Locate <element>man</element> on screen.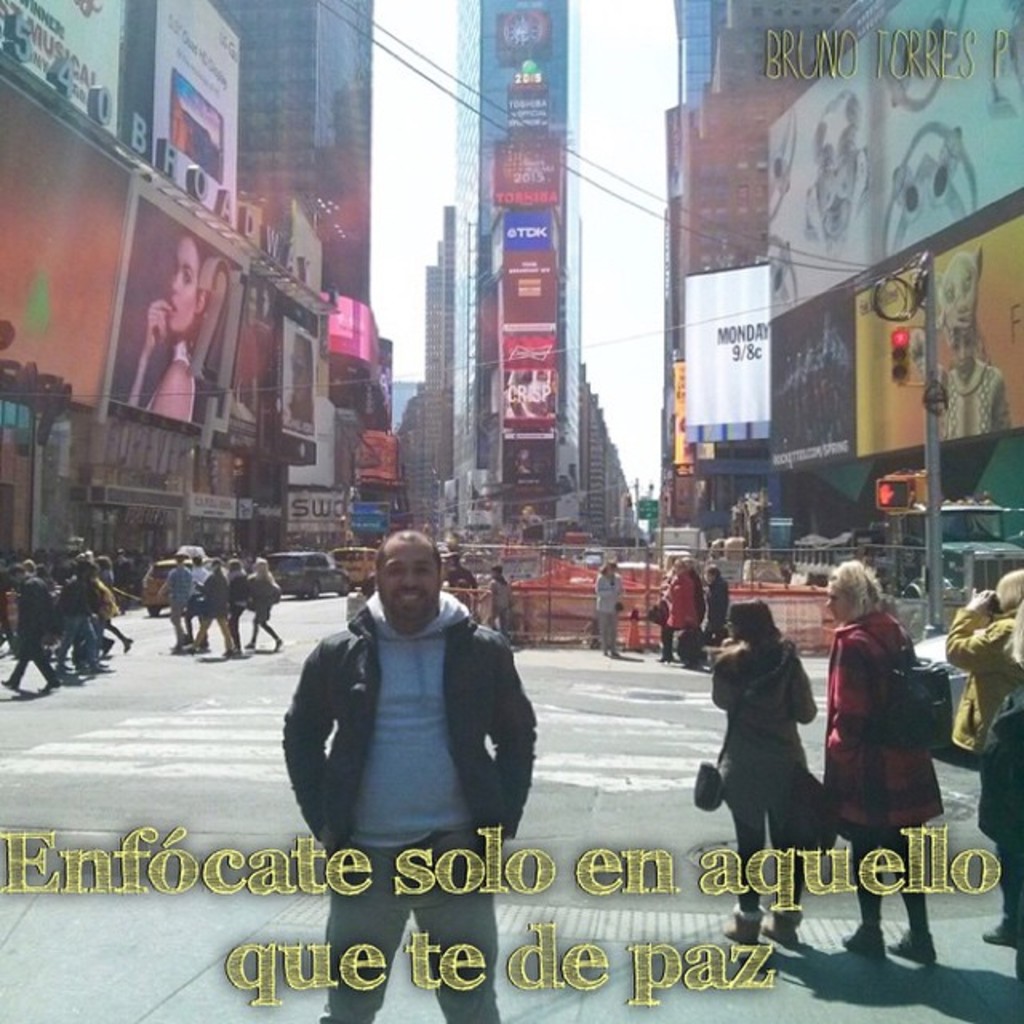
On screen at crop(0, 562, 67, 698).
